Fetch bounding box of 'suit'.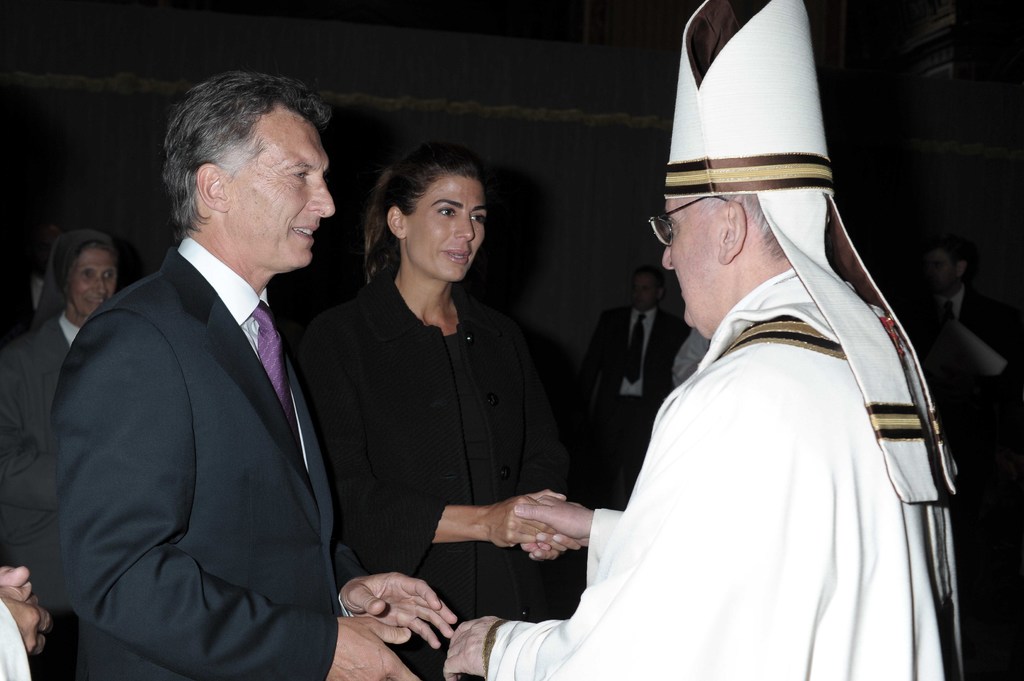
Bbox: [934,287,1007,382].
